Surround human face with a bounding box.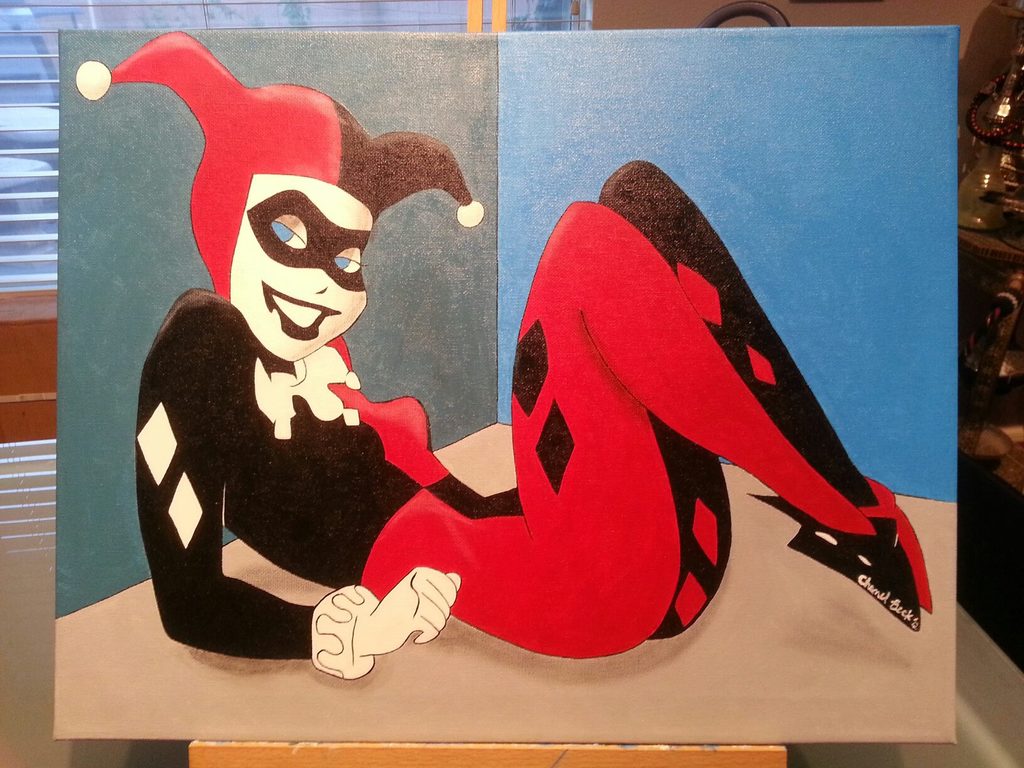
box(228, 172, 366, 362).
